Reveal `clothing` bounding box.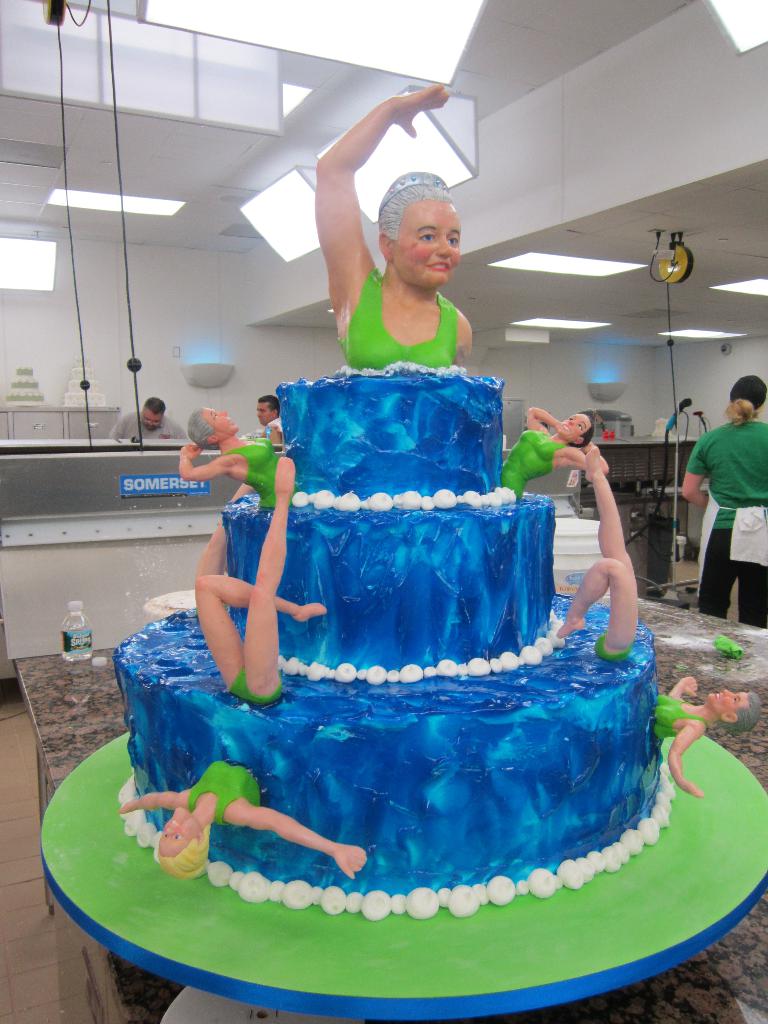
Revealed: <box>653,691,709,739</box>.
